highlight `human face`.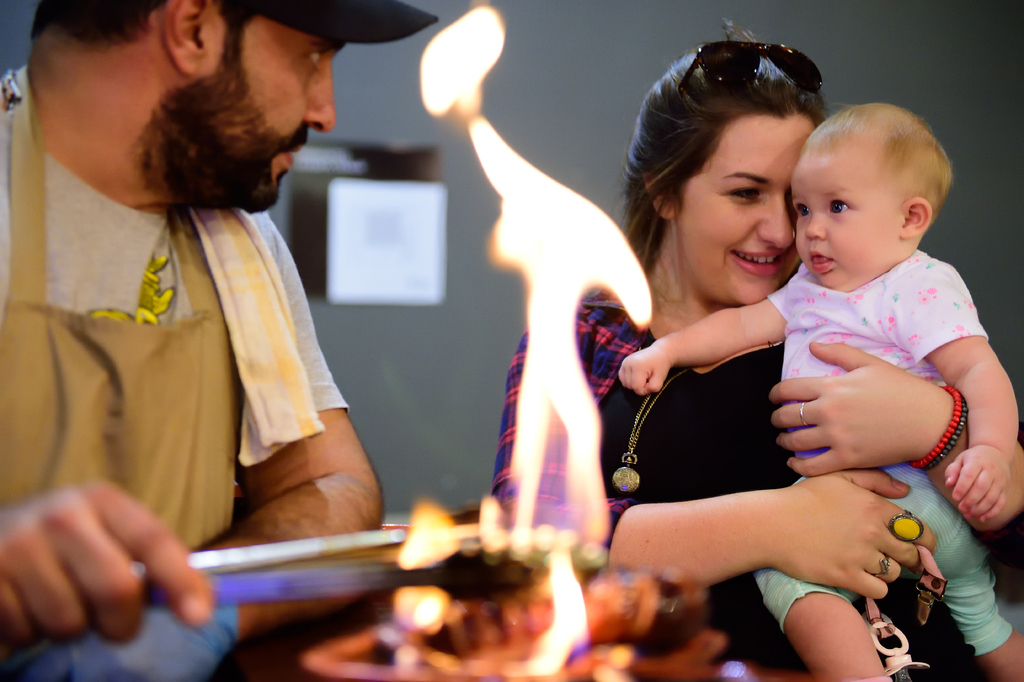
Highlighted region: <bbox>196, 0, 337, 204</bbox>.
